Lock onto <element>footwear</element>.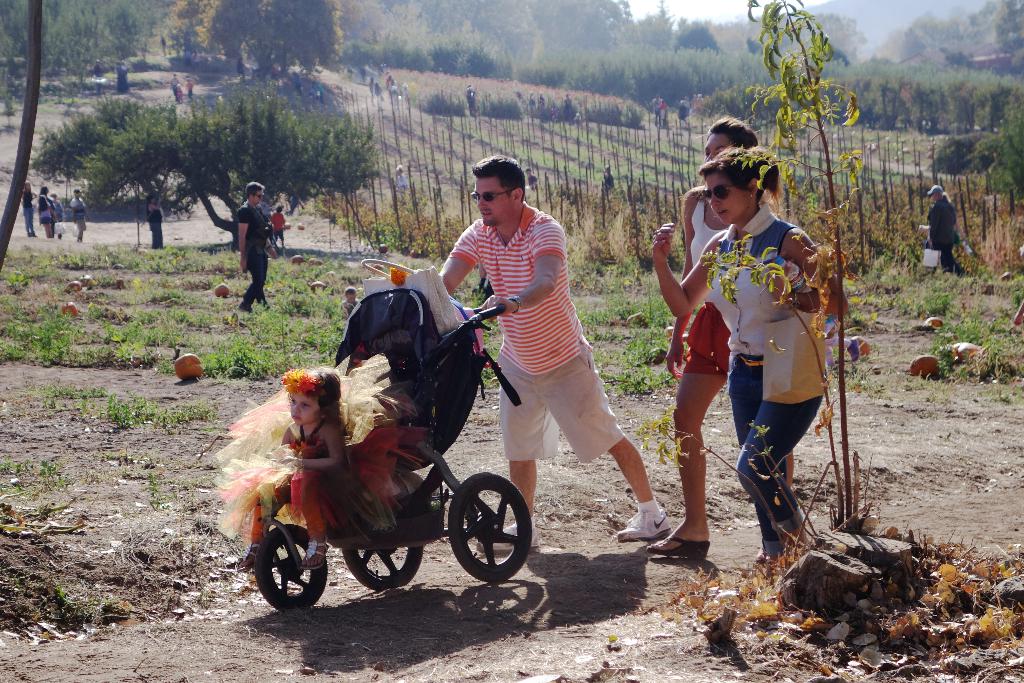
Locked: Rect(237, 541, 271, 571).
